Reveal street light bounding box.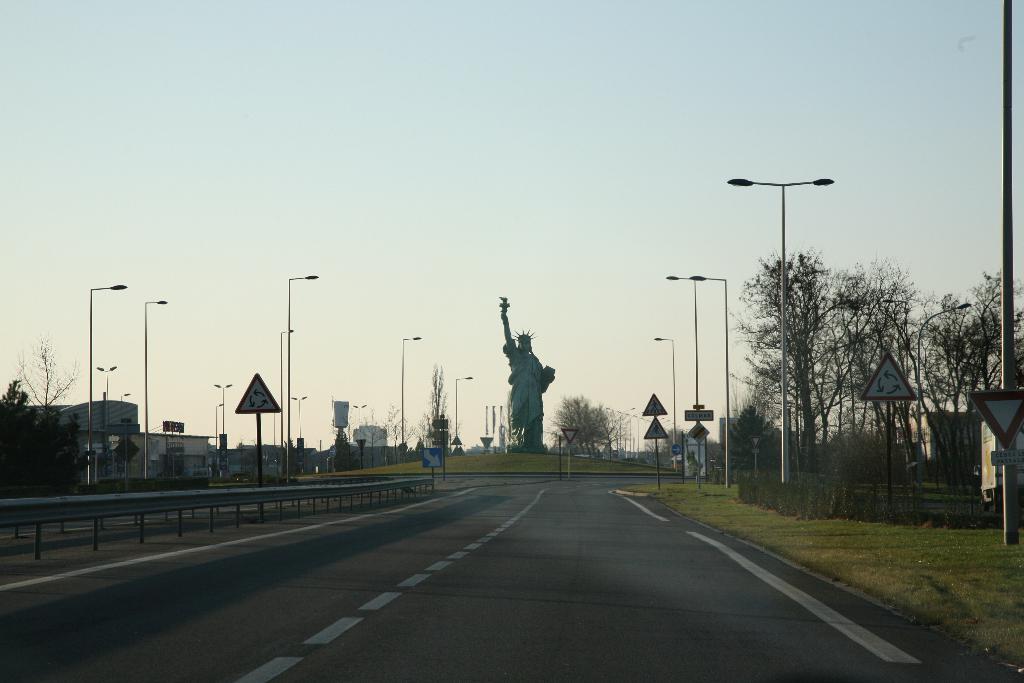
Revealed: (left=214, top=380, right=232, bottom=447).
